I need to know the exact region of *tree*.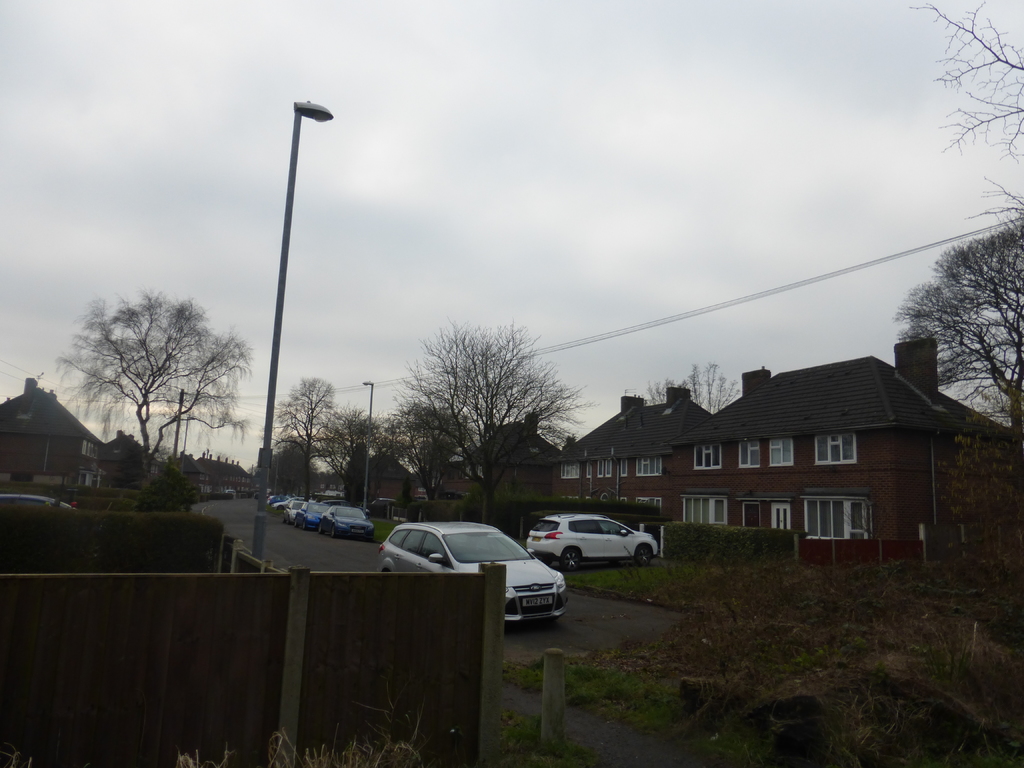
Region: x1=40, y1=285, x2=262, y2=465.
